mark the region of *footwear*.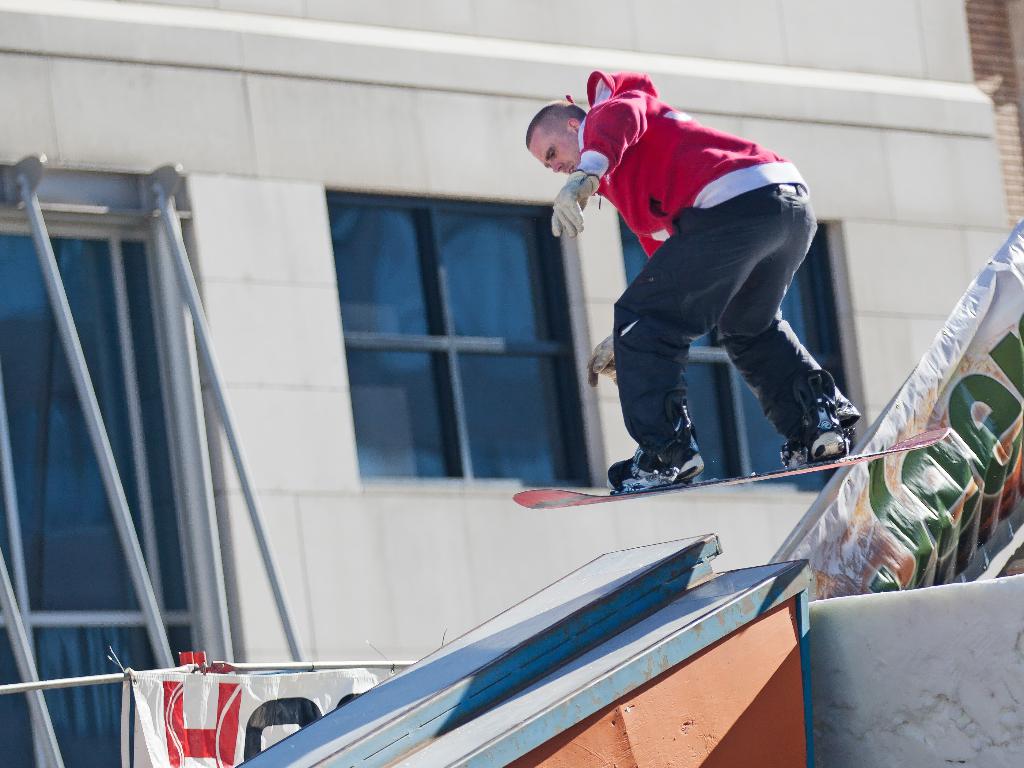
Region: crop(778, 414, 852, 463).
